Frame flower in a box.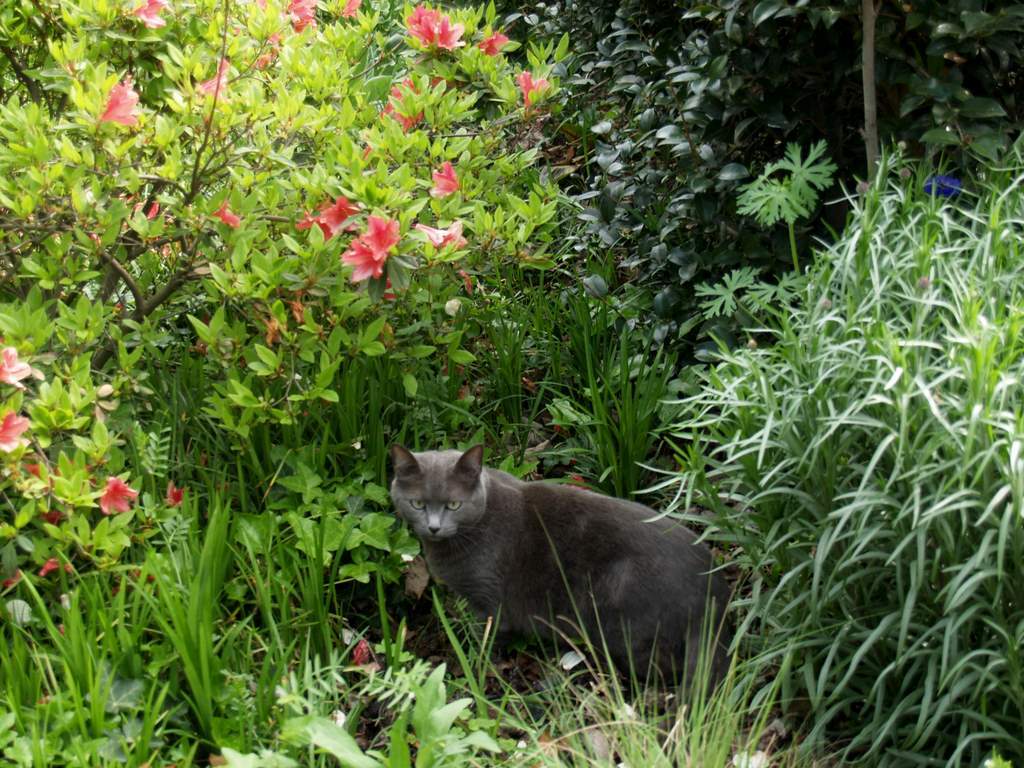
detection(0, 407, 38, 457).
